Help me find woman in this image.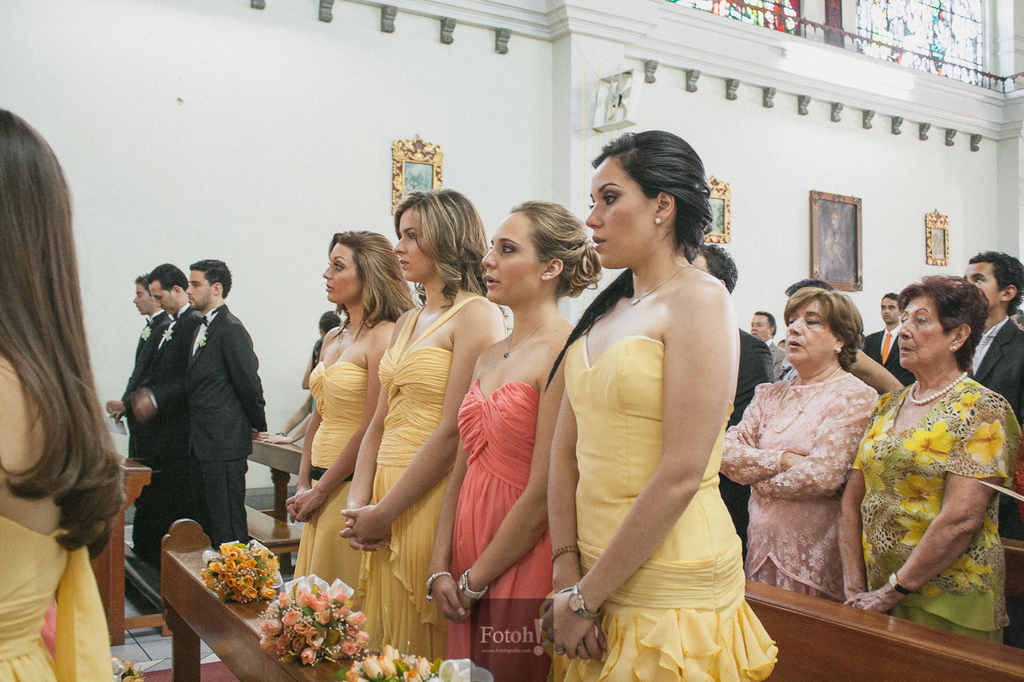
Found it: rect(284, 229, 414, 610).
